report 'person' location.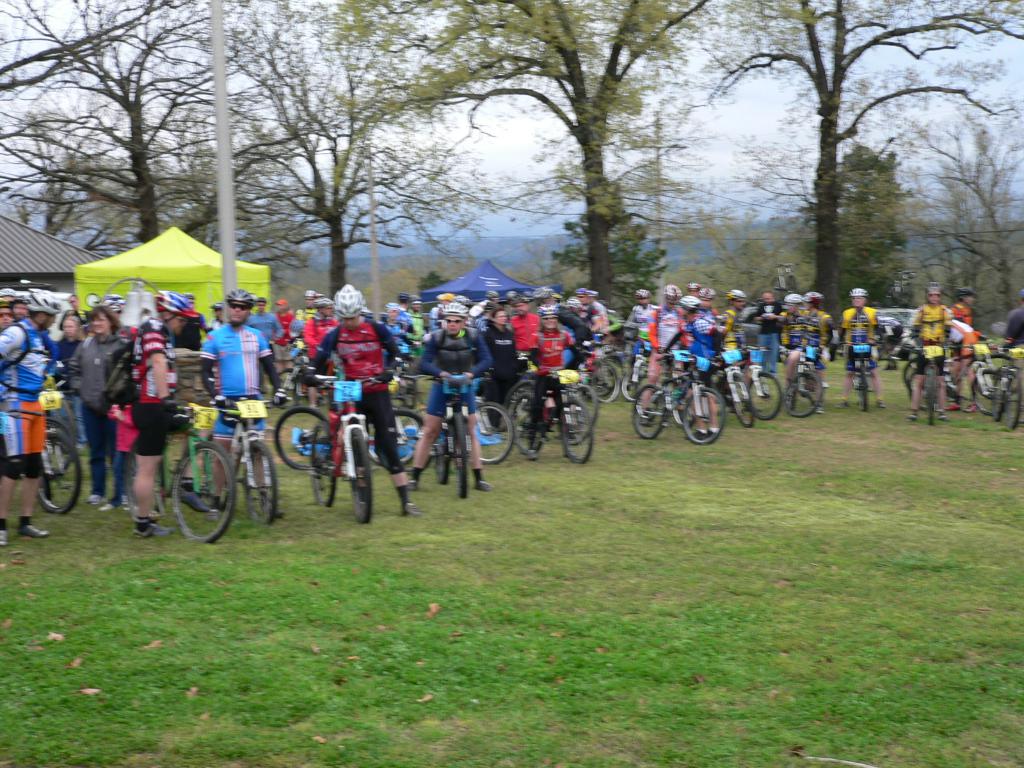
Report: box=[48, 317, 86, 448].
